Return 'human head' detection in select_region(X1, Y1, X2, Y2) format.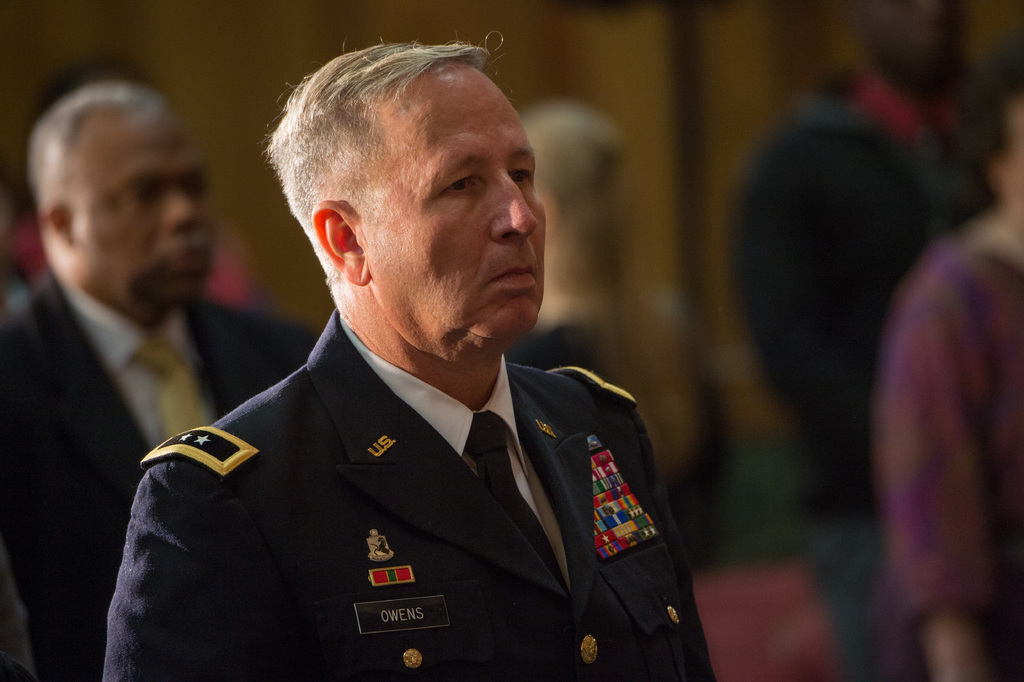
select_region(954, 33, 1023, 220).
